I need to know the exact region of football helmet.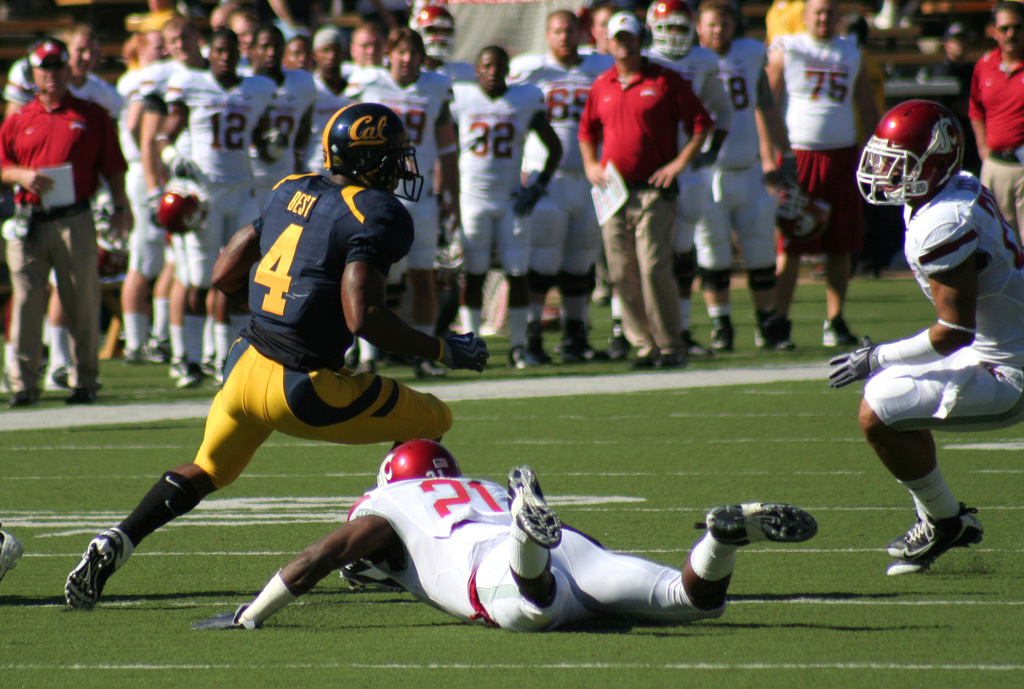
Region: x1=148, y1=185, x2=220, y2=238.
